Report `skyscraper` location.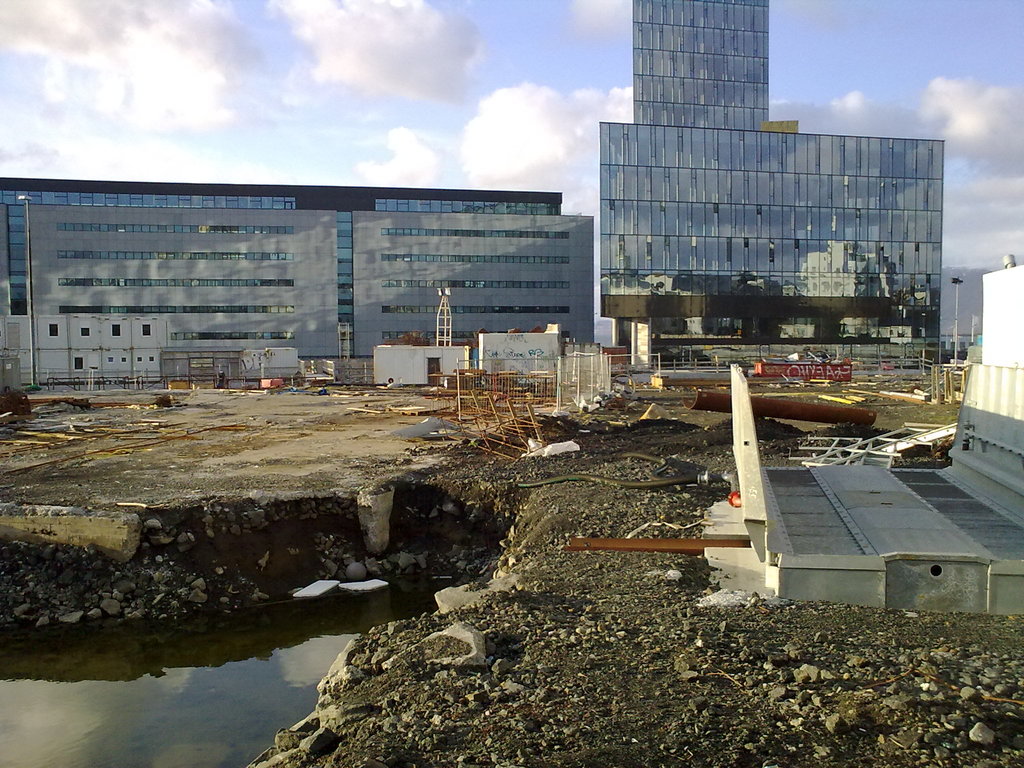
Report: [587, 42, 933, 368].
